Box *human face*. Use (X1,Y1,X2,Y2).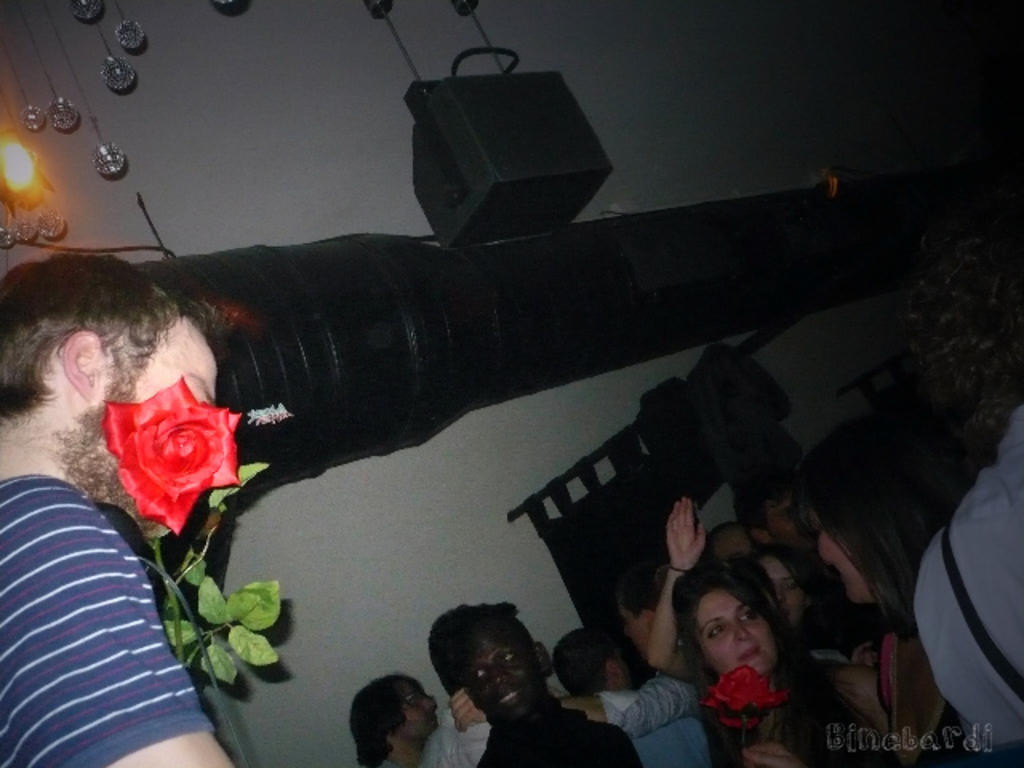
(694,590,774,674).
